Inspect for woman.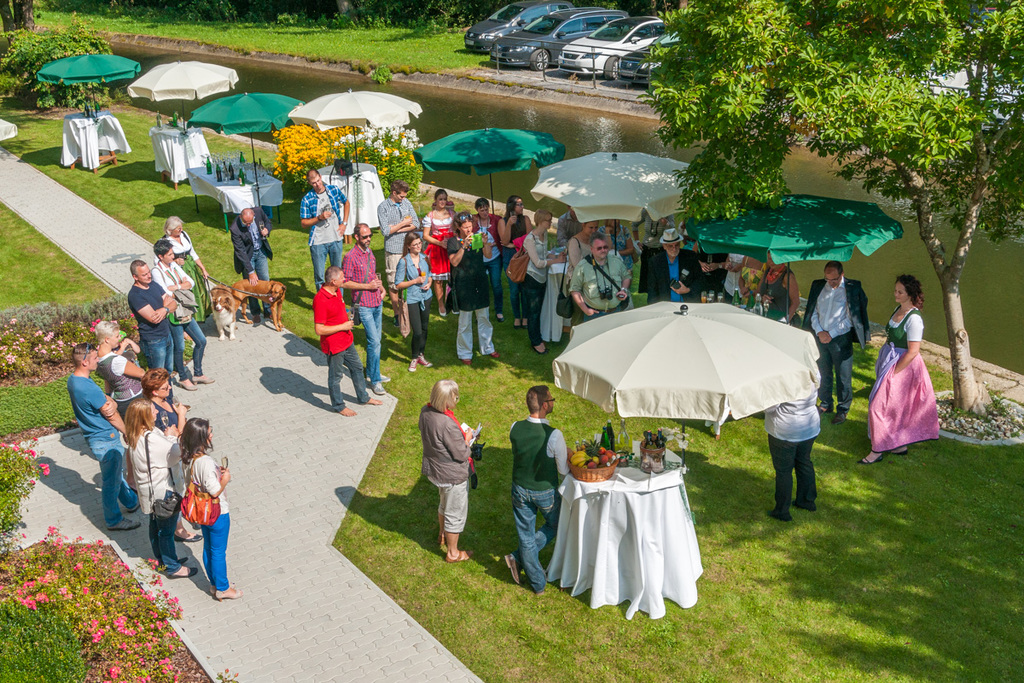
Inspection: [left=469, top=194, right=505, bottom=323].
